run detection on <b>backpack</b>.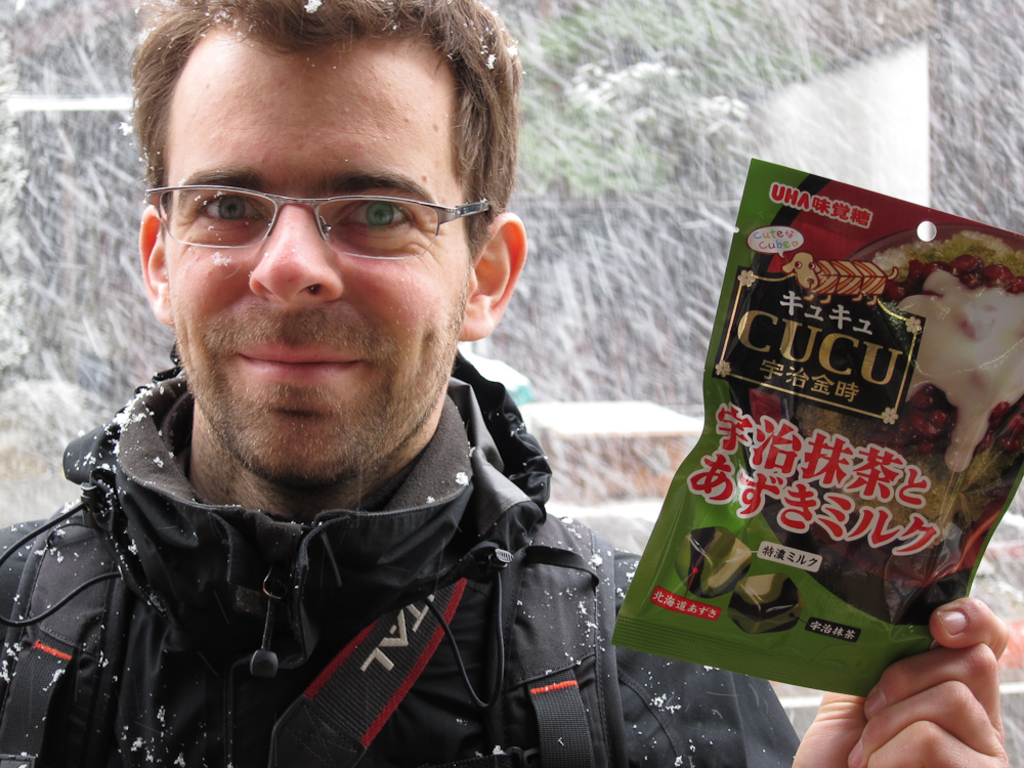
Result: box=[3, 507, 627, 765].
